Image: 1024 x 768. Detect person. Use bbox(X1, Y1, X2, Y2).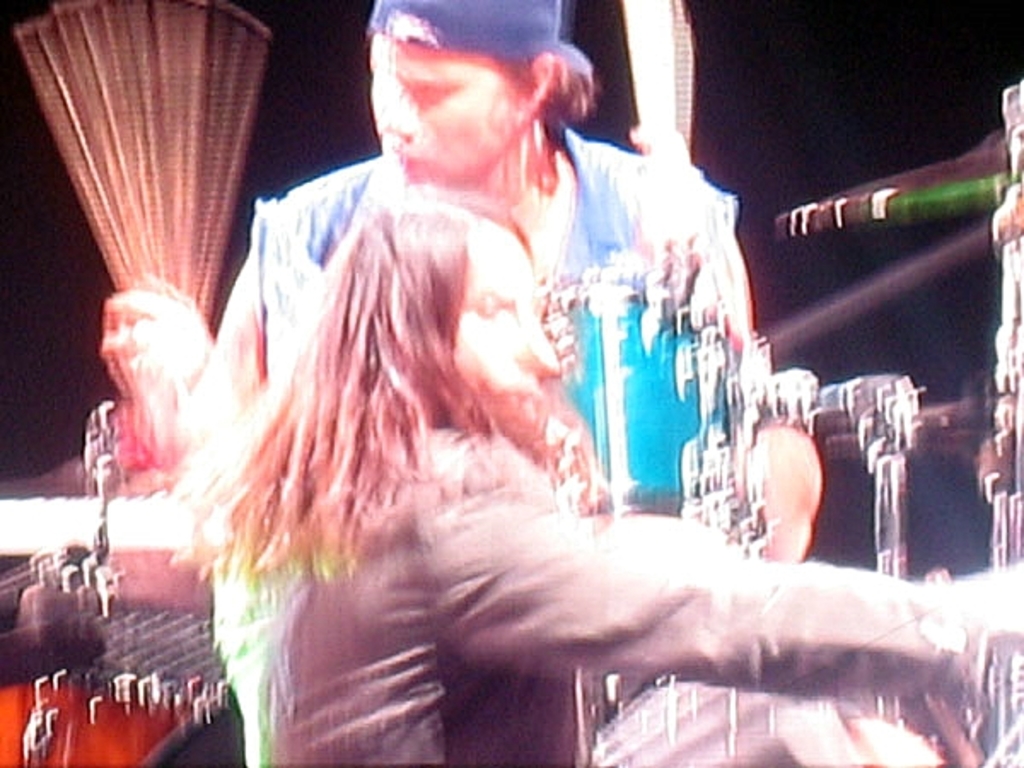
bbox(195, 186, 1021, 763).
